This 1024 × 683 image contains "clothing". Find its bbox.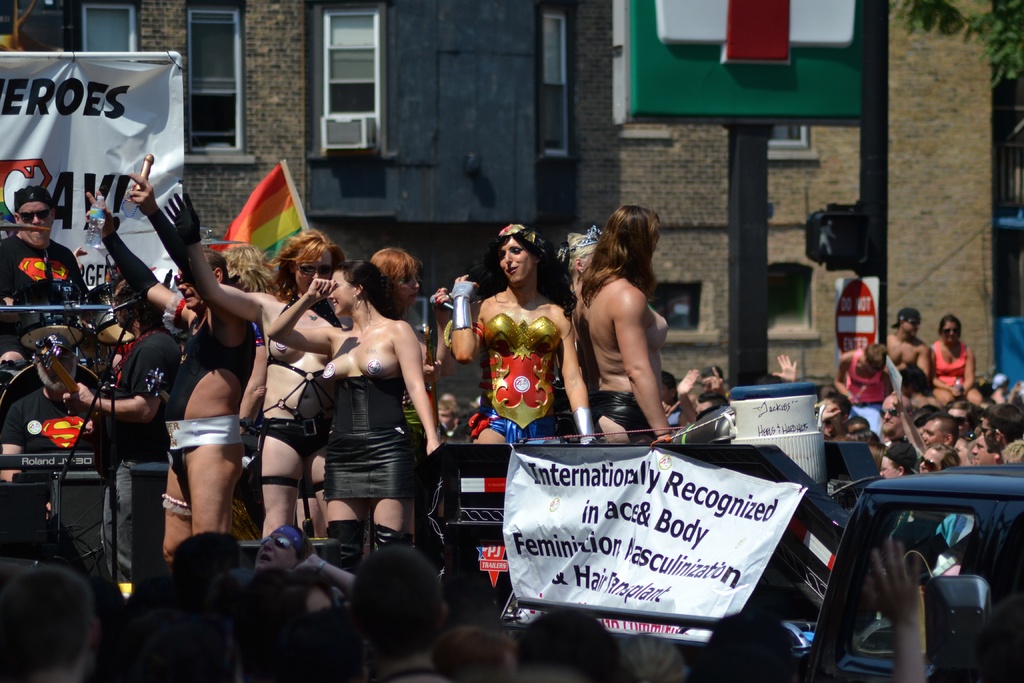
bbox=[99, 324, 169, 583].
